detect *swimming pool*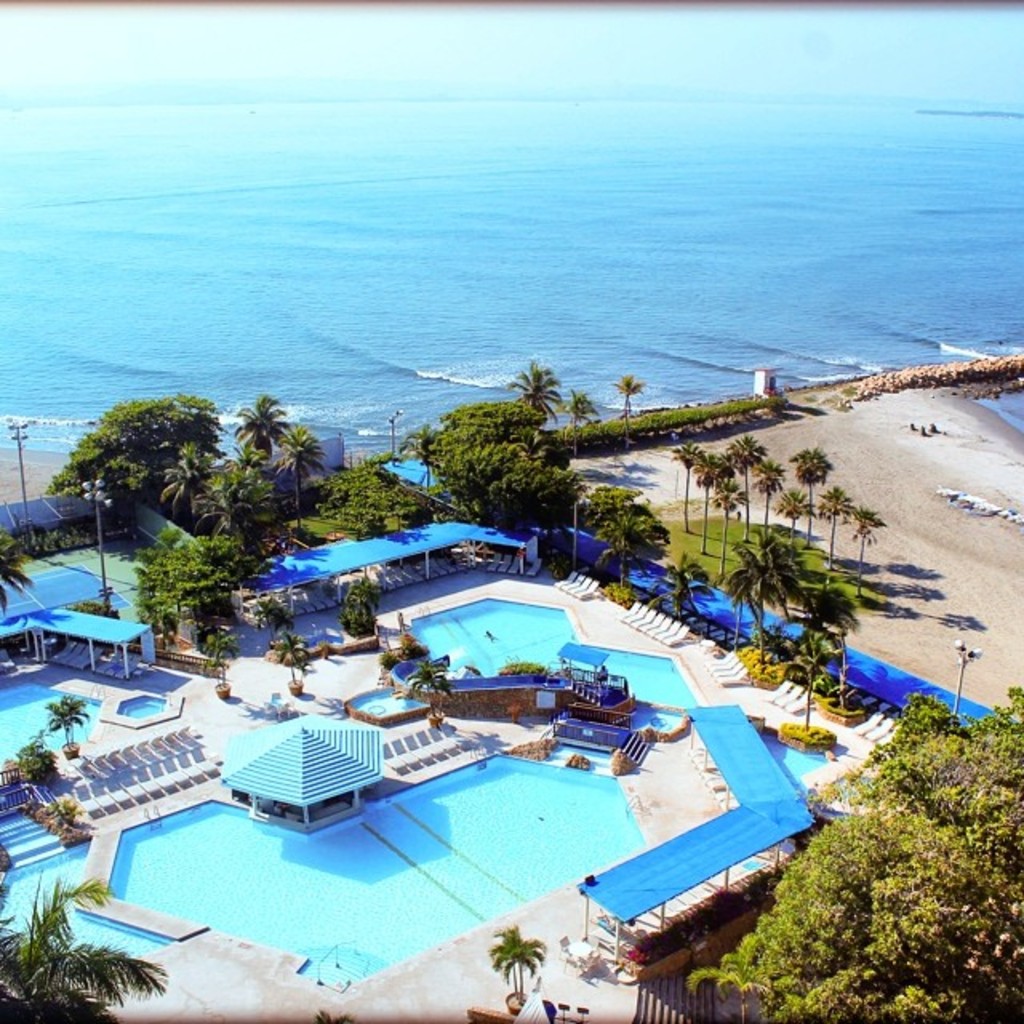
rect(403, 592, 698, 710)
